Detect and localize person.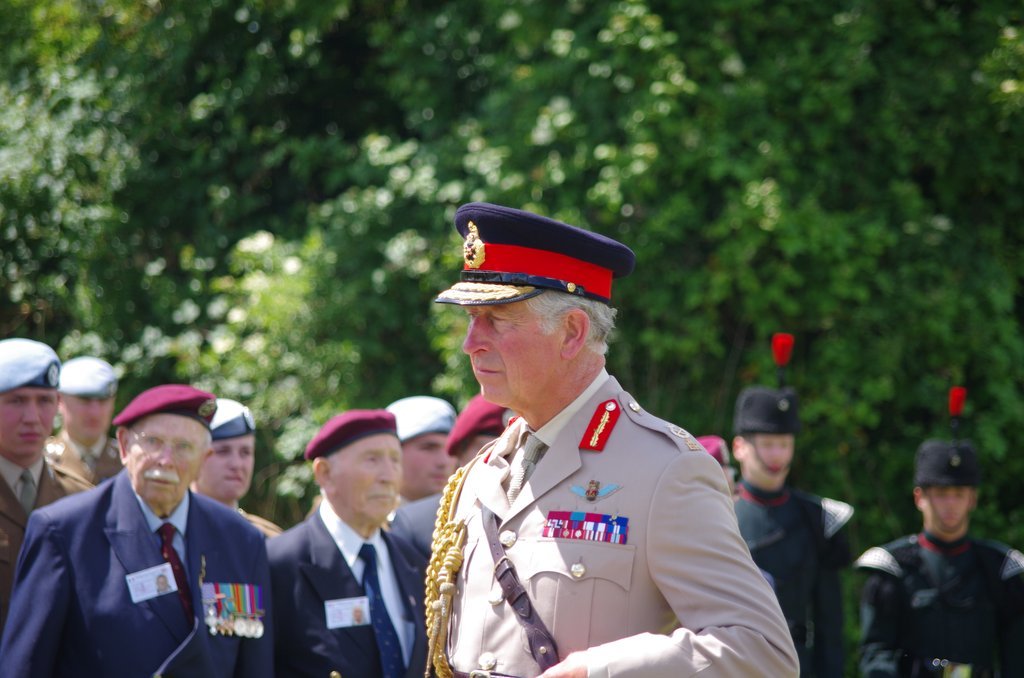
Localized at 46,354,121,484.
